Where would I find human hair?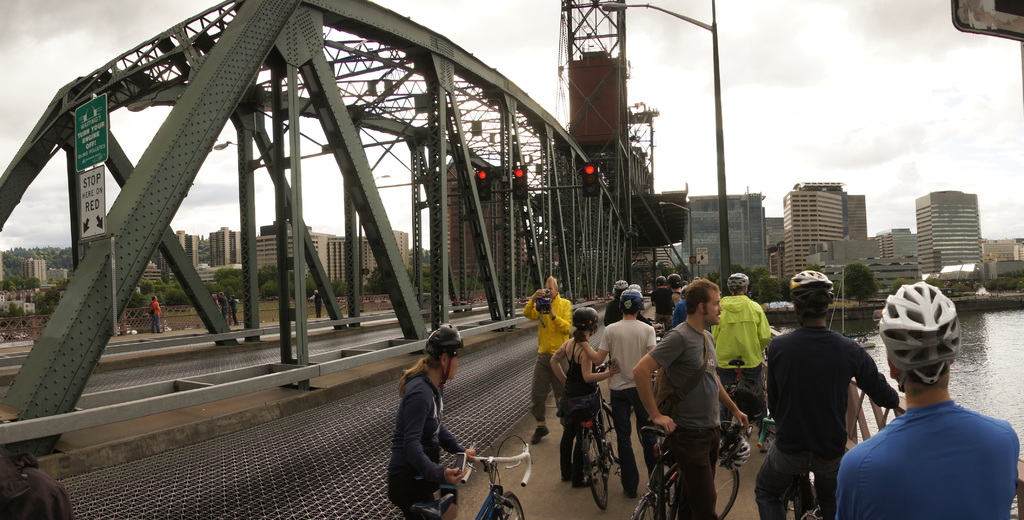
At [621,311,640,317].
